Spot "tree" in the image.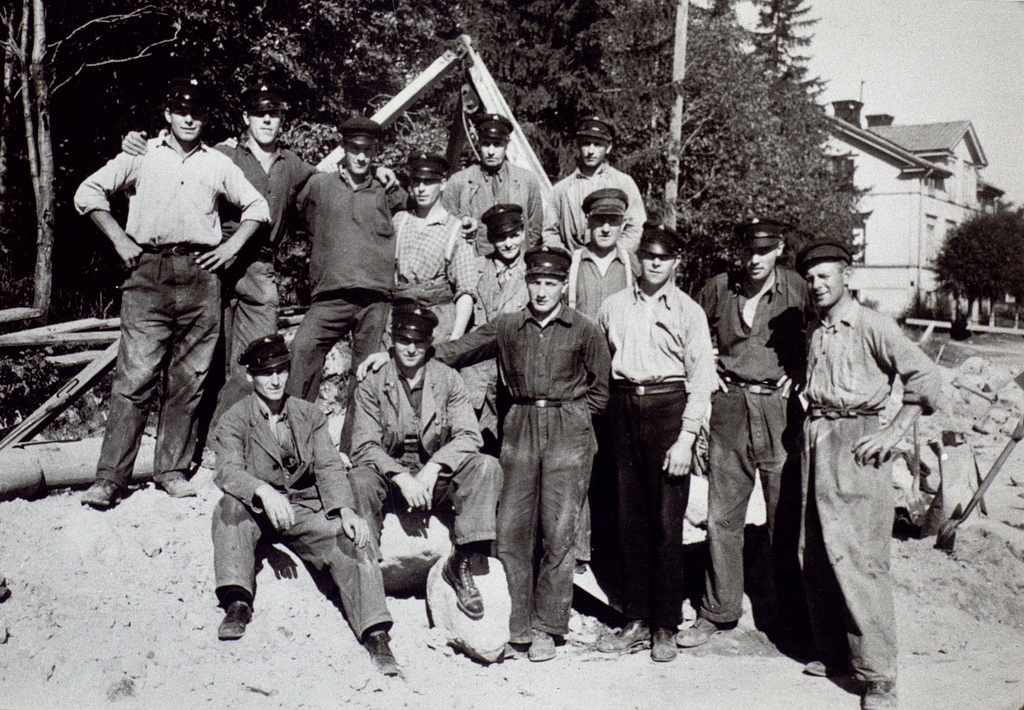
"tree" found at Rect(939, 186, 1015, 315).
